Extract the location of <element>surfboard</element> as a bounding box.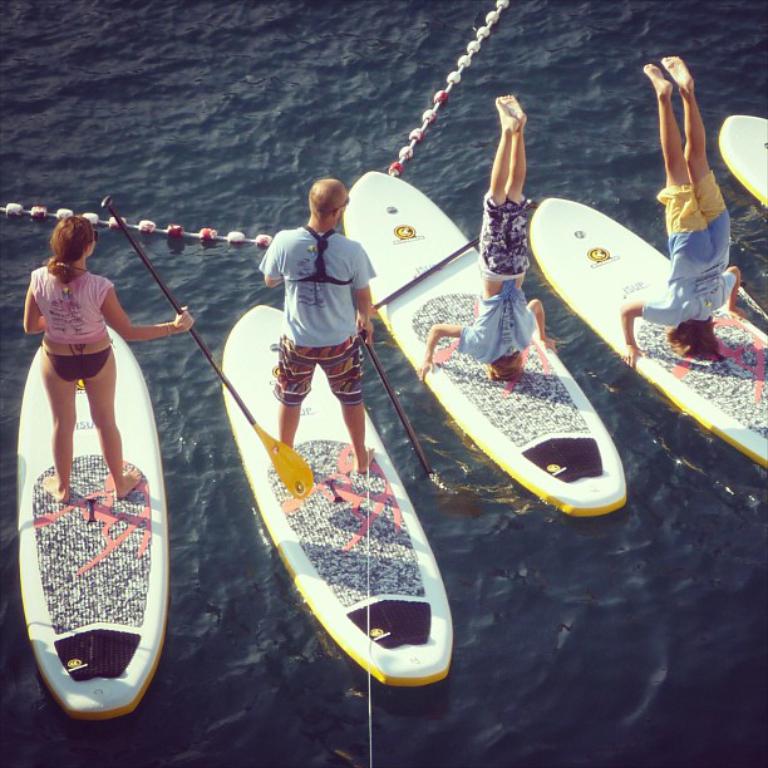
[x1=528, y1=200, x2=767, y2=469].
